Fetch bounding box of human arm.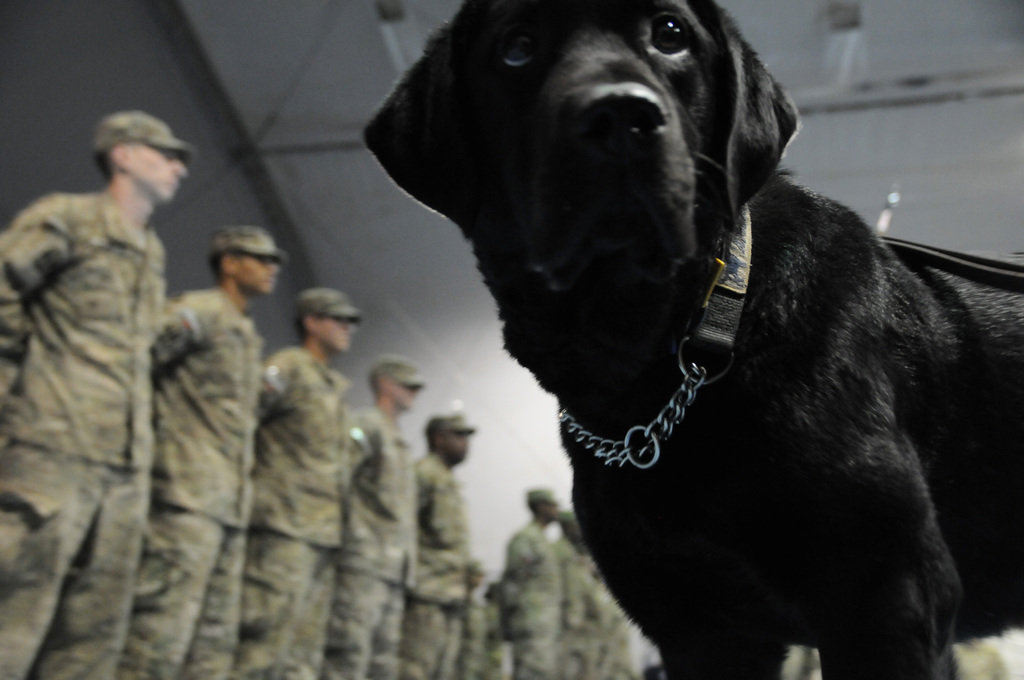
Bbox: [409, 459, 488, 590].
